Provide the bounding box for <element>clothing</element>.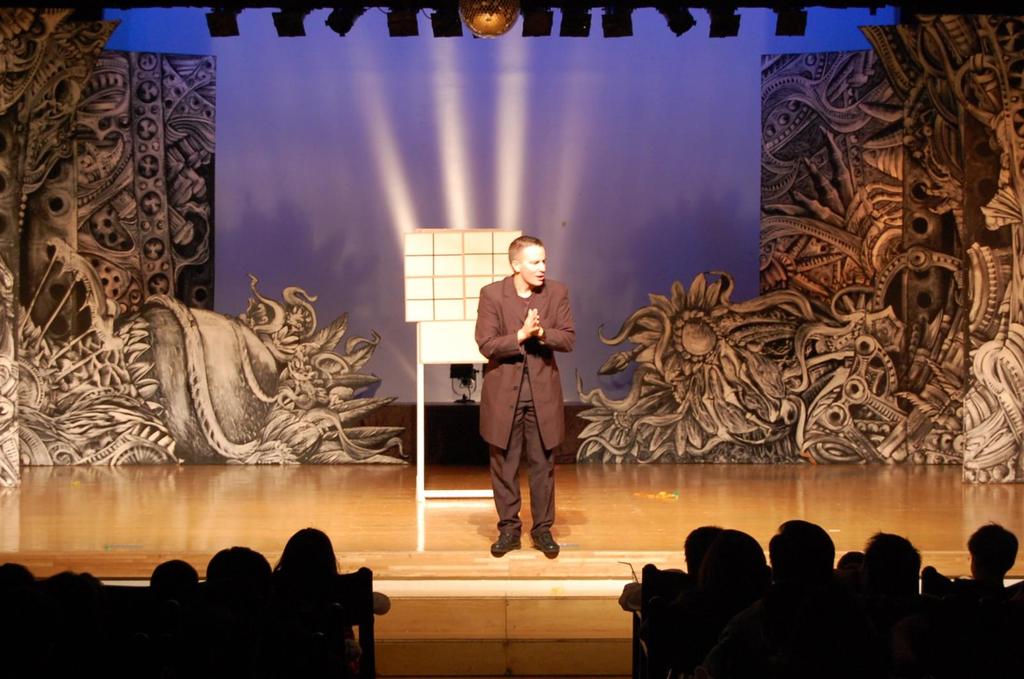
473/268/592/538.
